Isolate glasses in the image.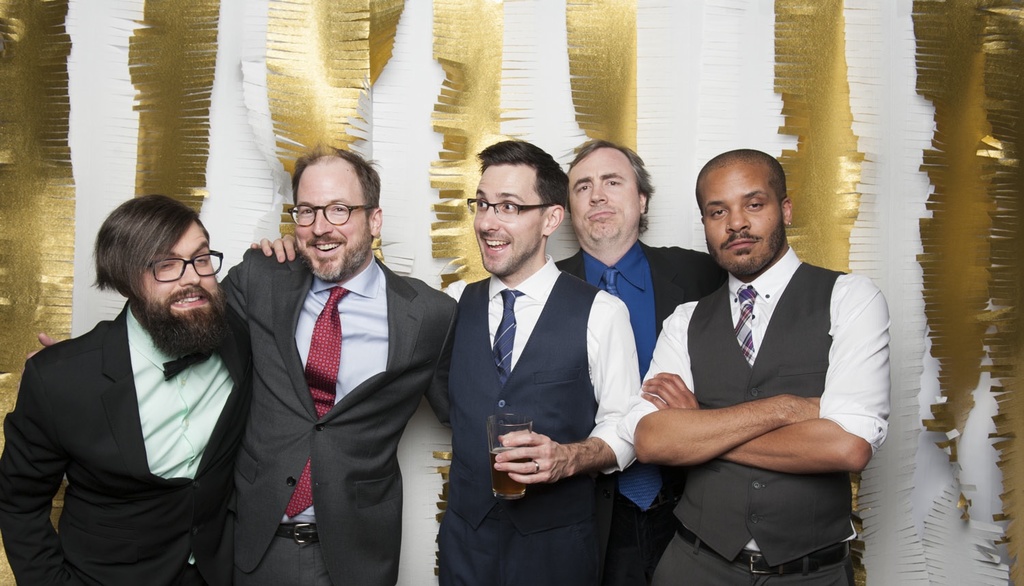
Isolated region: BBox(277, 193, 374, 235).
